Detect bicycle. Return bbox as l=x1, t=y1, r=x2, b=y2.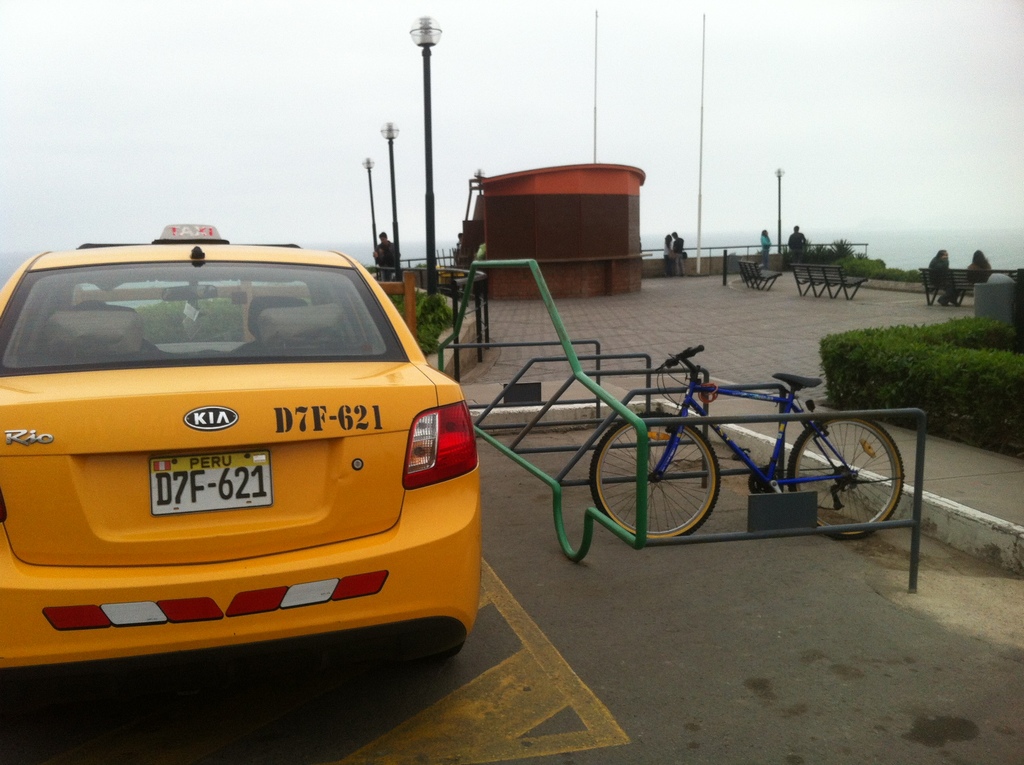
l=589, t=339, r=906, b=544.
